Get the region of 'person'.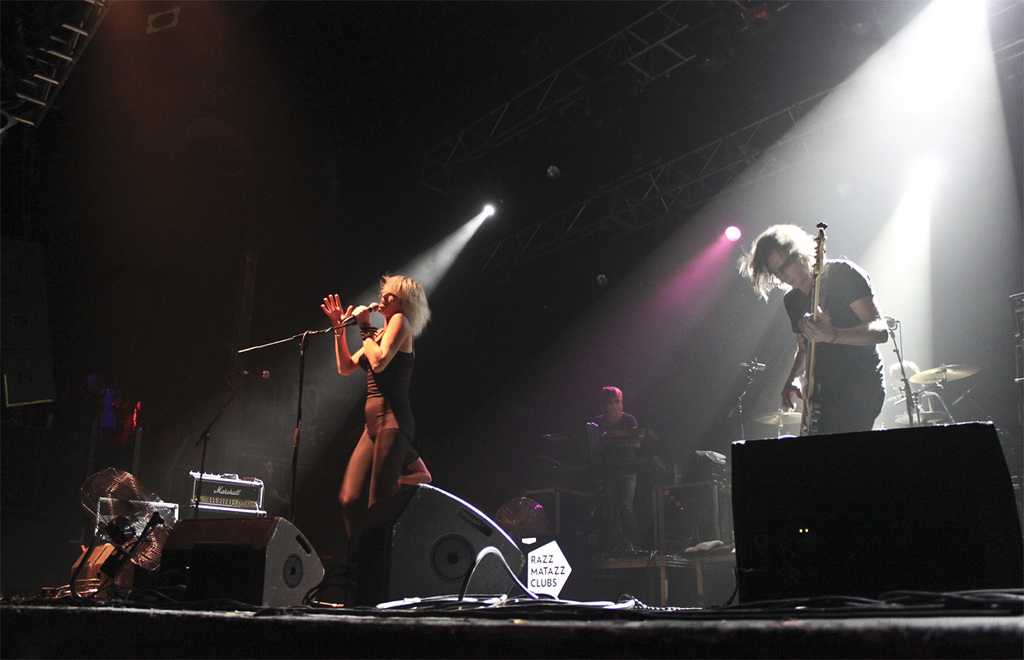
select_region(885, 359, 960, 429).
